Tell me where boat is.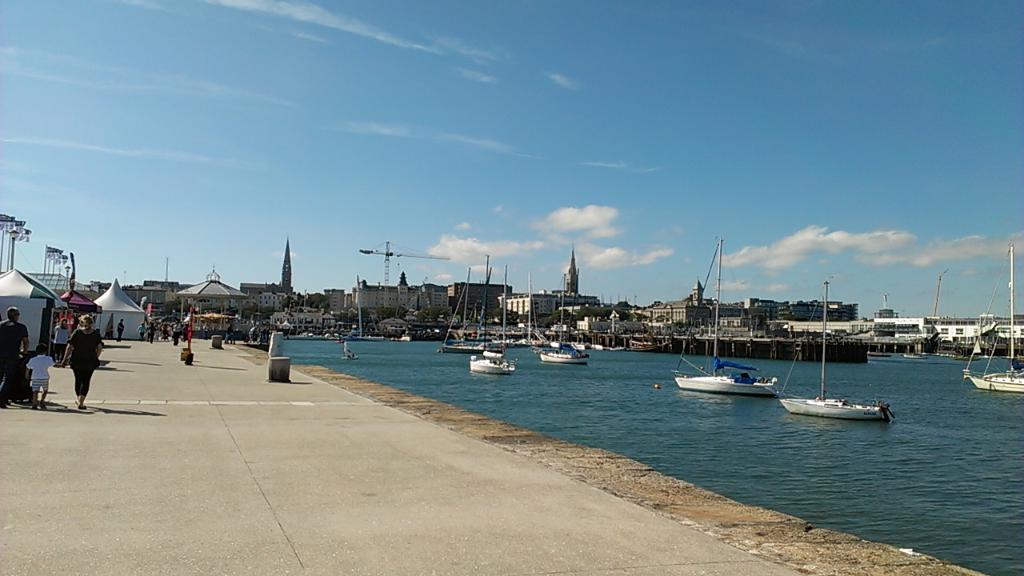
boat is at detection(963, 248, 1023, 390).
